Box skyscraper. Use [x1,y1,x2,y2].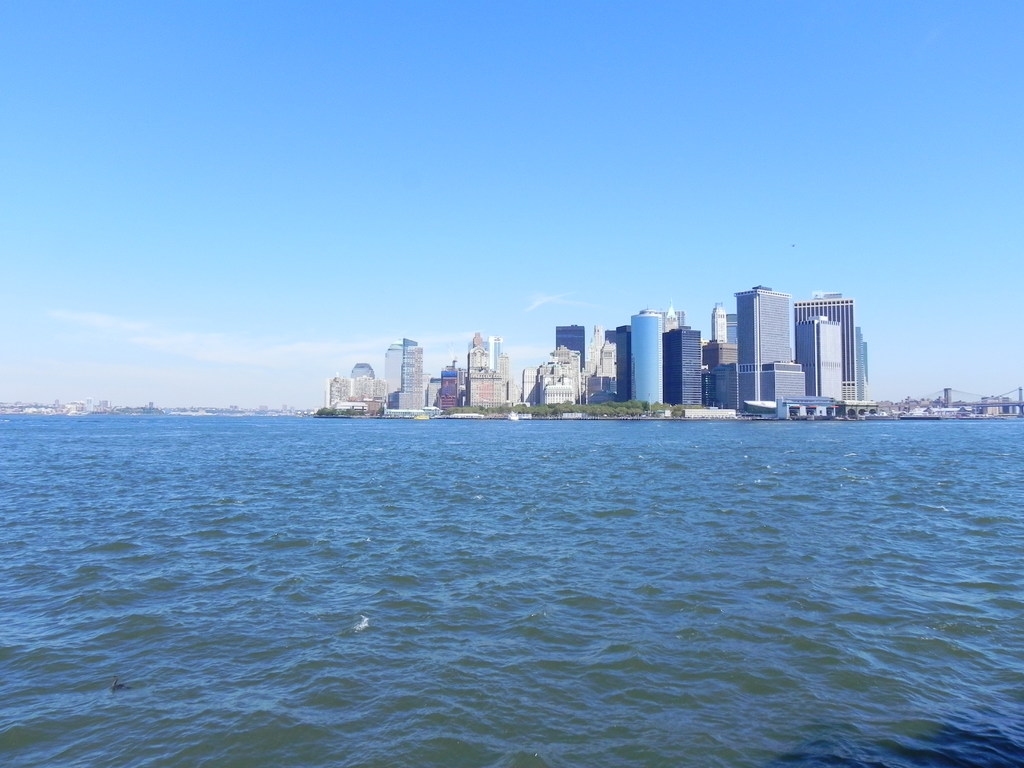
[386,333,426,413].
